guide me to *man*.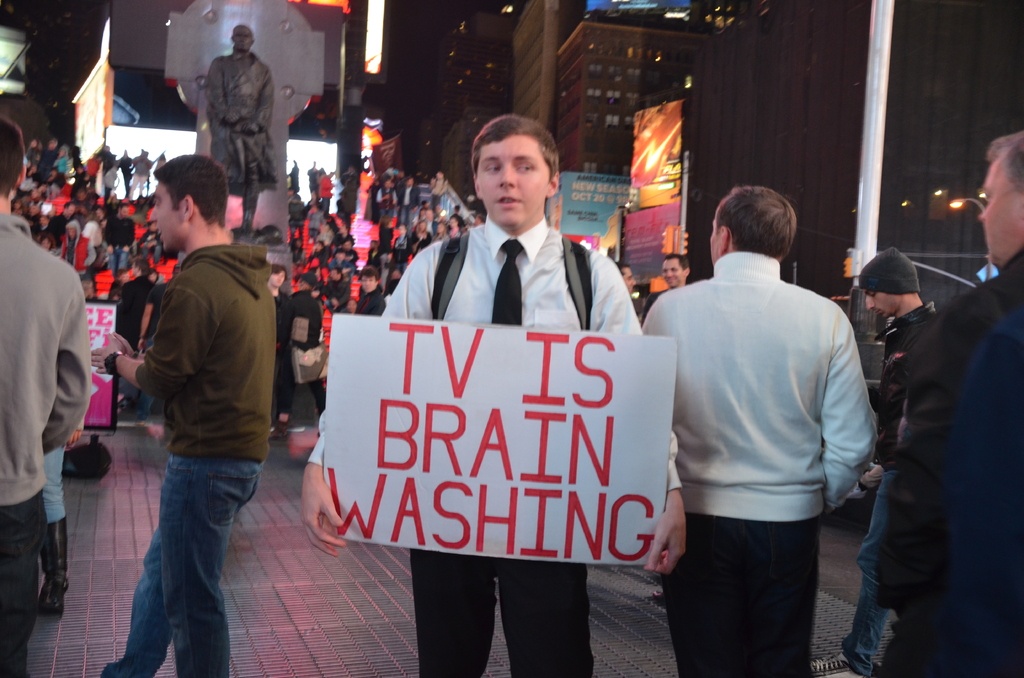
Guidance: bbox(204, 18, 275, 248).
